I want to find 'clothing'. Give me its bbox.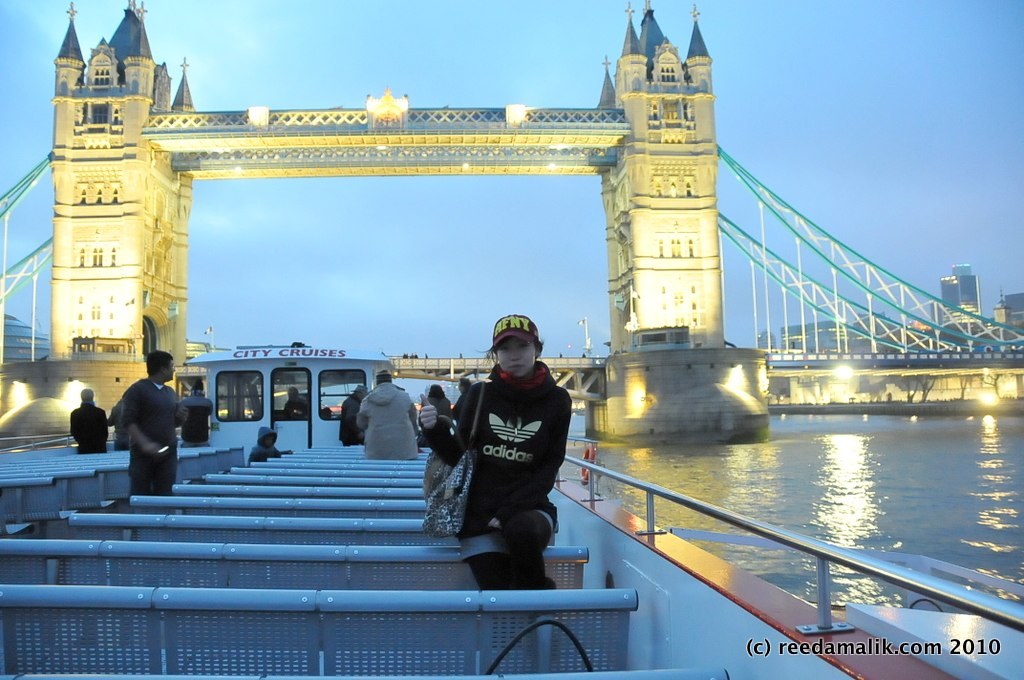
{"x1": 245, "y1": 437, "x2": 275, "y2": 468}.
